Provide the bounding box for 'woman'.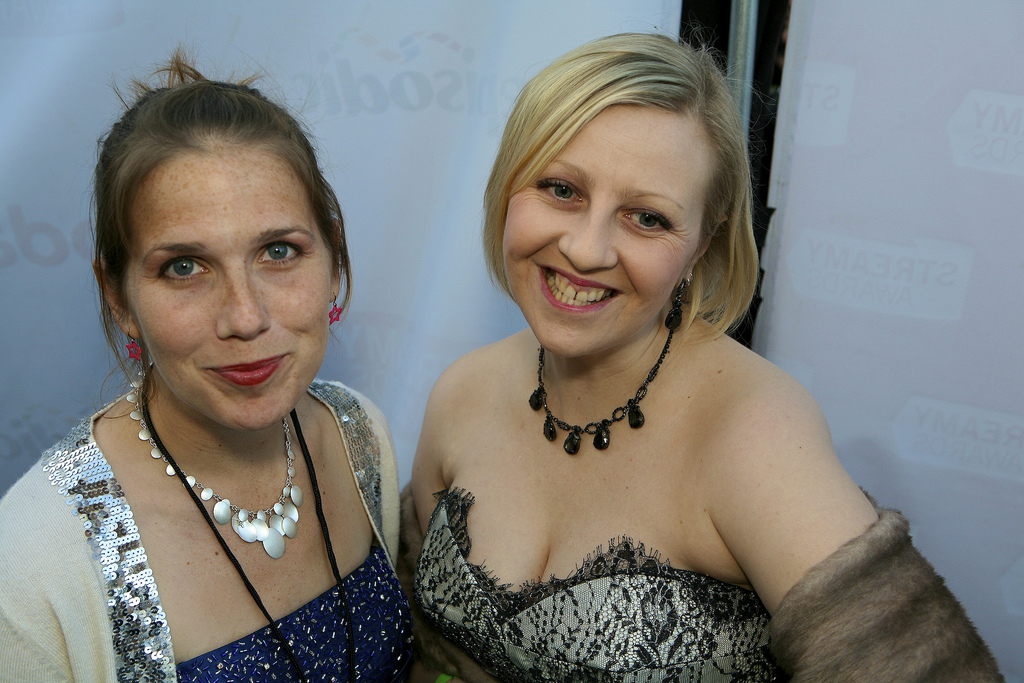
<bbox>383, 19, 950, 677</bbox>.
